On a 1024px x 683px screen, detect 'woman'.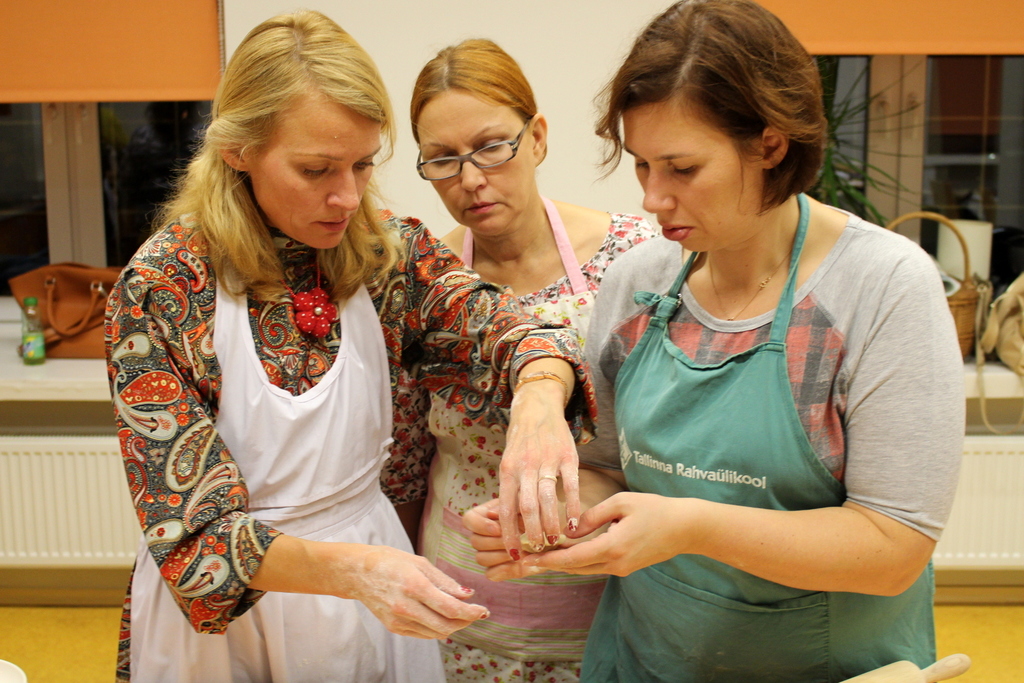
387, 35, 662, 682.
